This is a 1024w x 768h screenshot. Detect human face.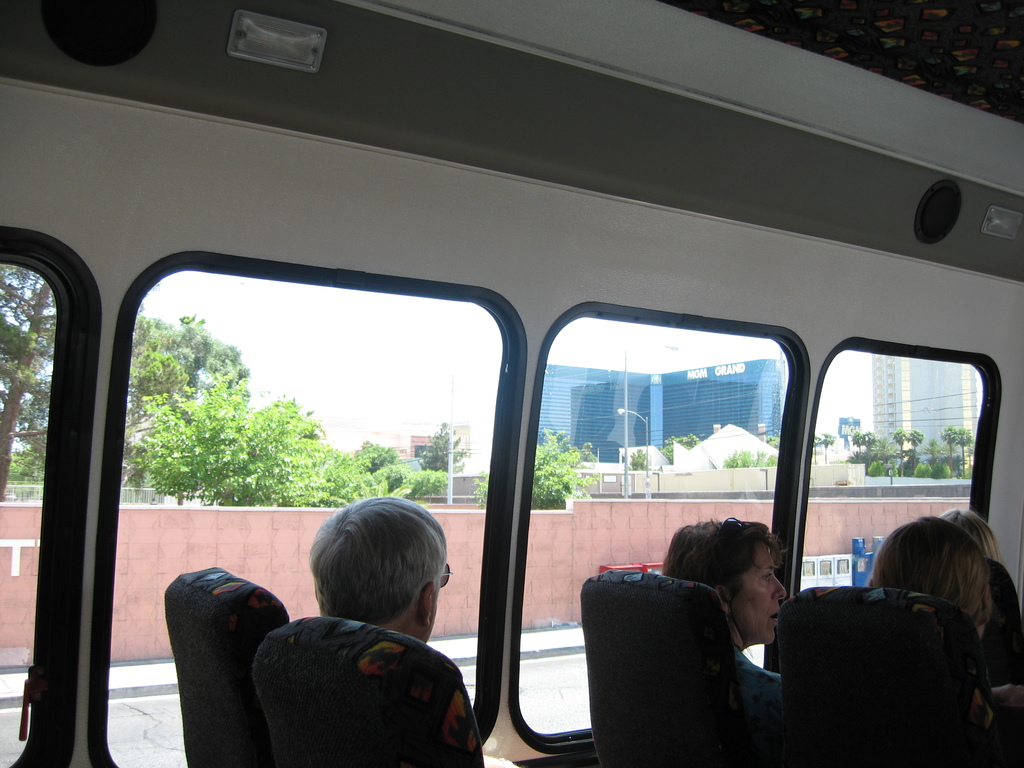
{"left": 727, "top": 544, "right": 787, "bottom": 645}.
